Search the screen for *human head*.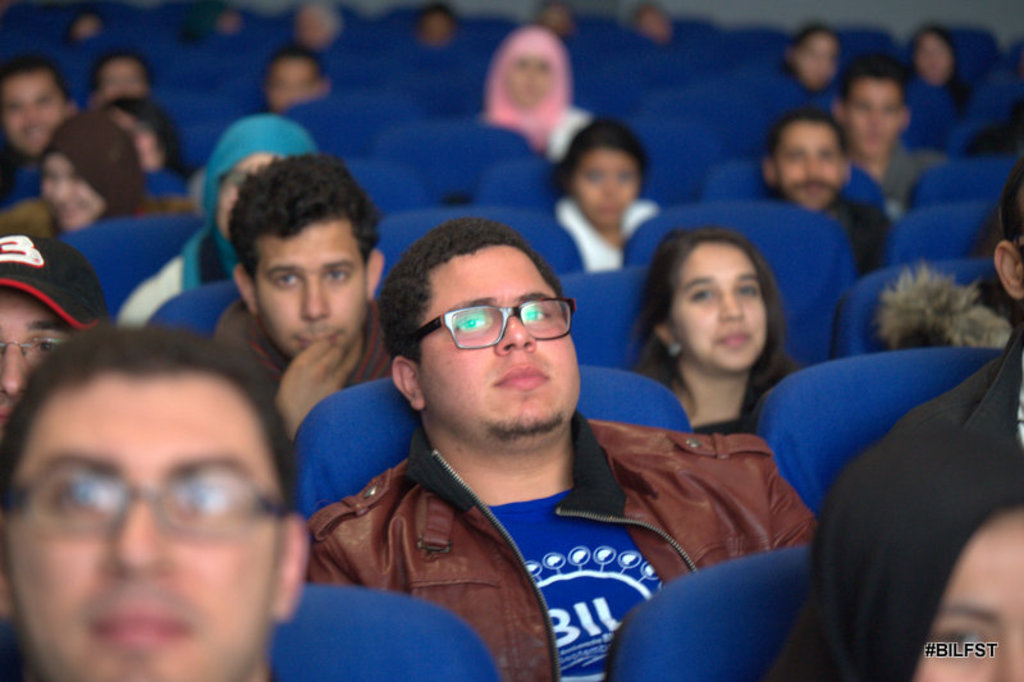
Found at crop(490, 27, 570, 115).
